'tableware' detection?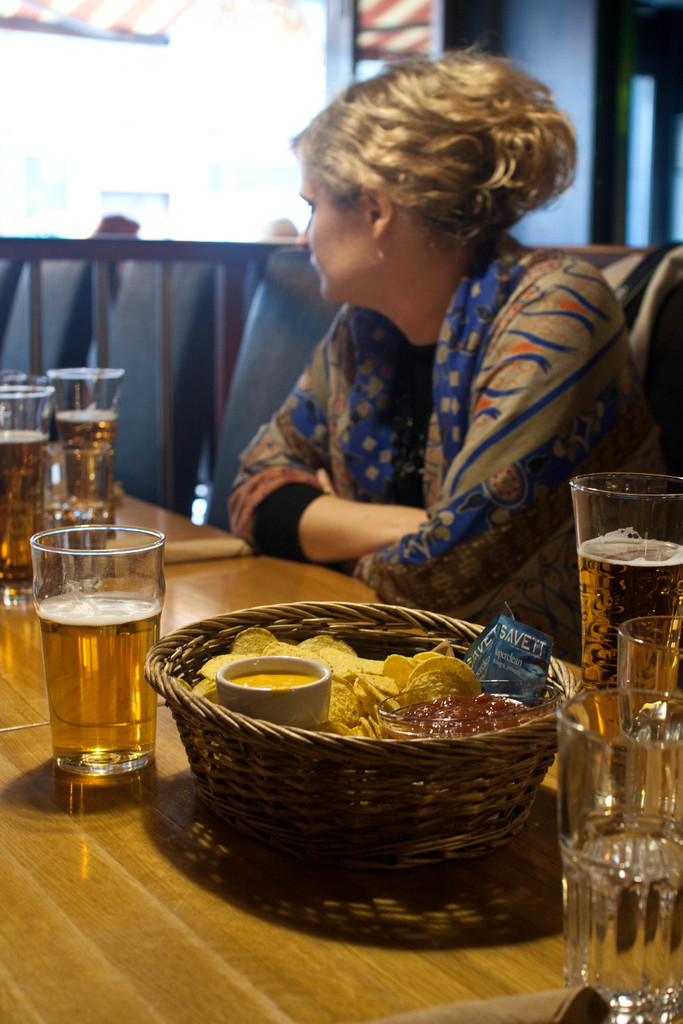
(26,519,163,790)
